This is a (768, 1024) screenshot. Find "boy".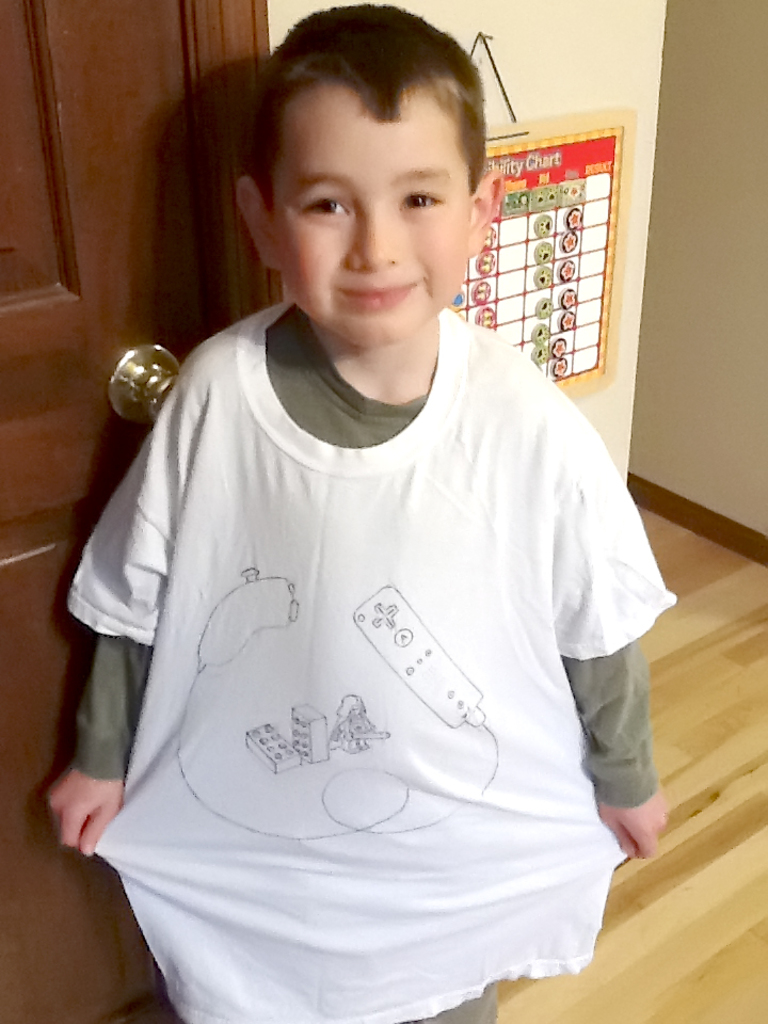
Bounding box: <region>64, 45, 655, 993</region>.
